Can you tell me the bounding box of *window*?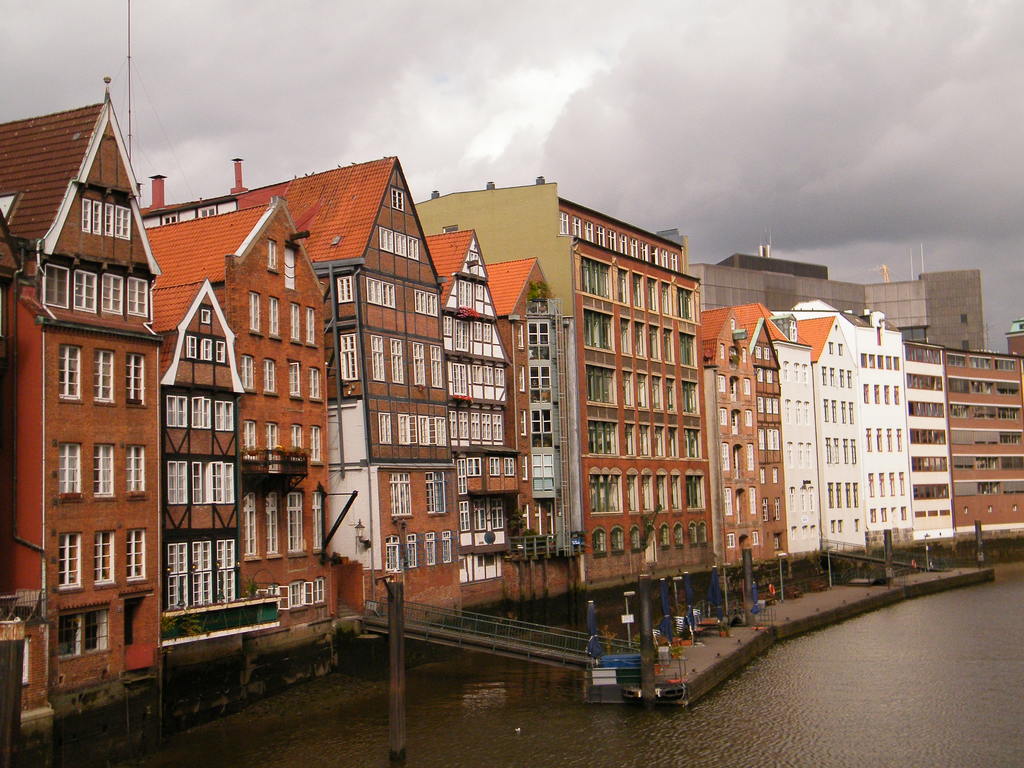
(375, 224, 396, 254).
